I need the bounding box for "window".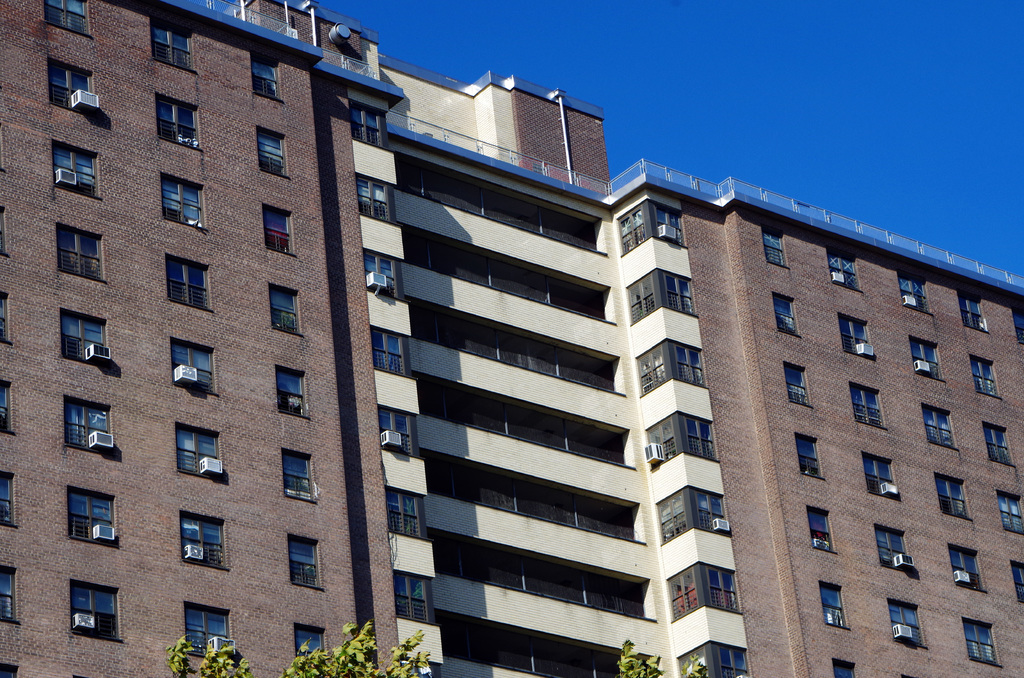
Here it is: 641/334/707/398.
